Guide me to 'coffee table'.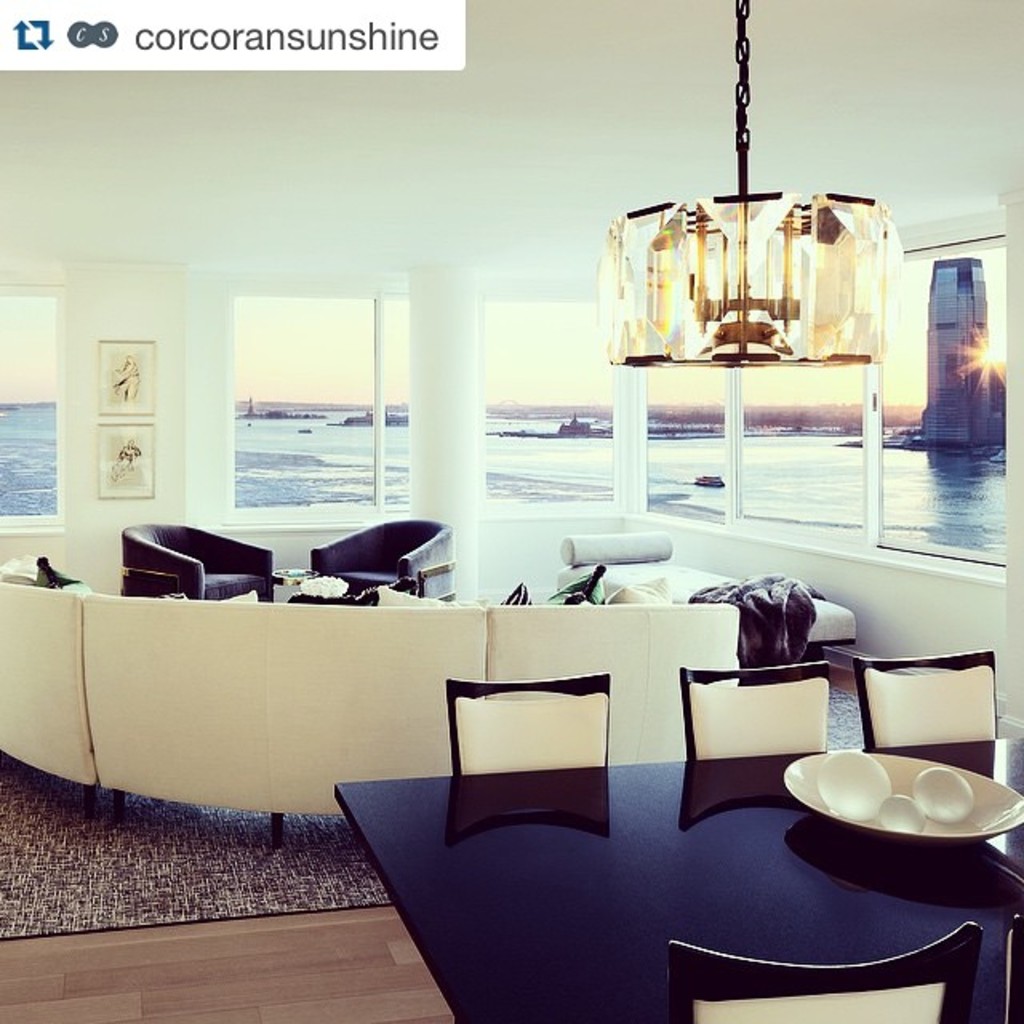
Guidance: (330,733,1022,1022).
